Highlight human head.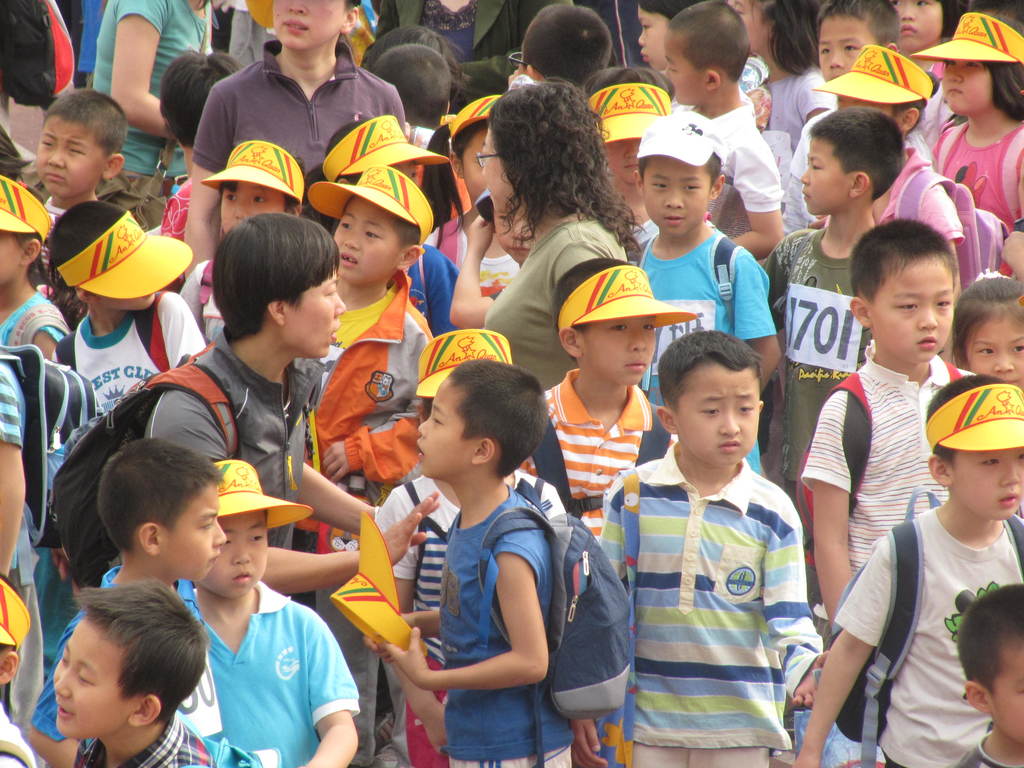
Highlighted region: Rect(419, 357, 550, 472).
